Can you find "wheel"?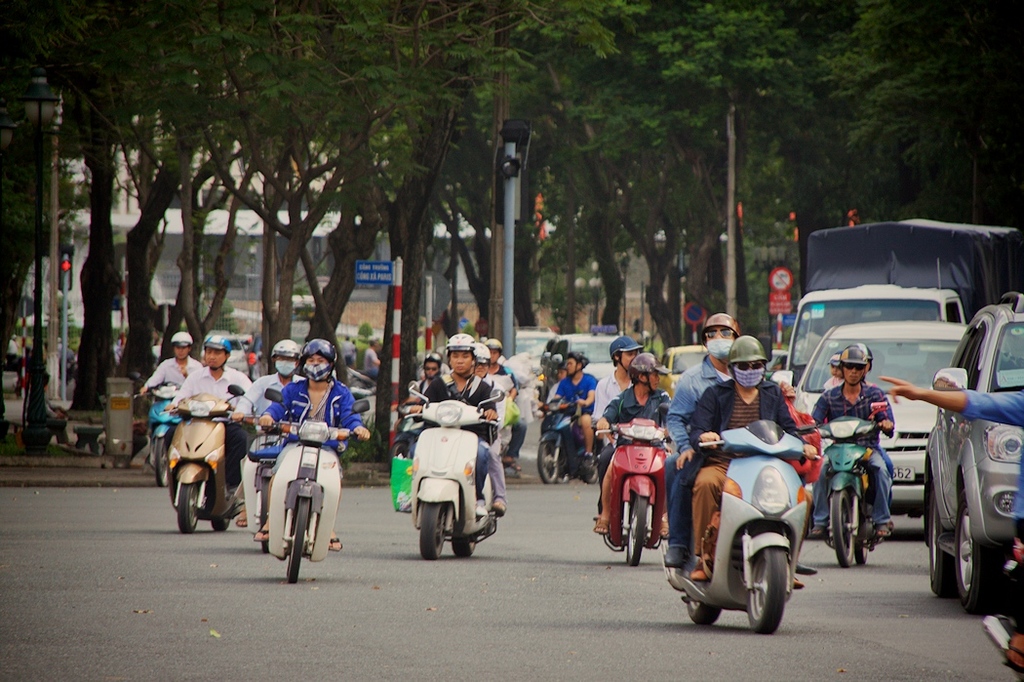
Yes, bounding box: 257 477 270 553.
